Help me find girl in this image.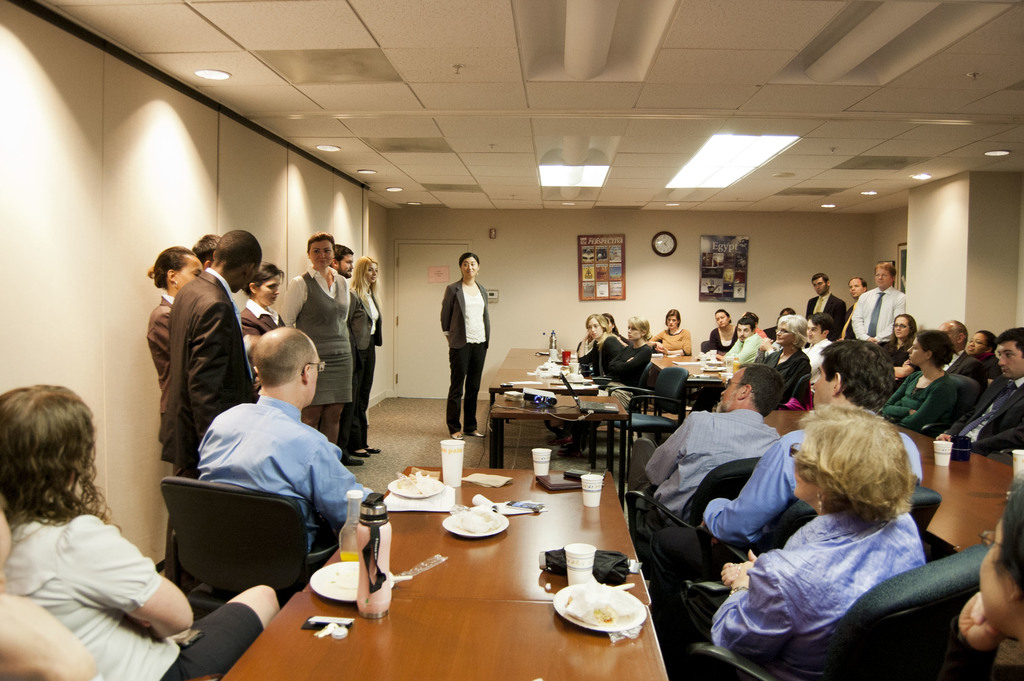
Found it: 240 262 288 393.
